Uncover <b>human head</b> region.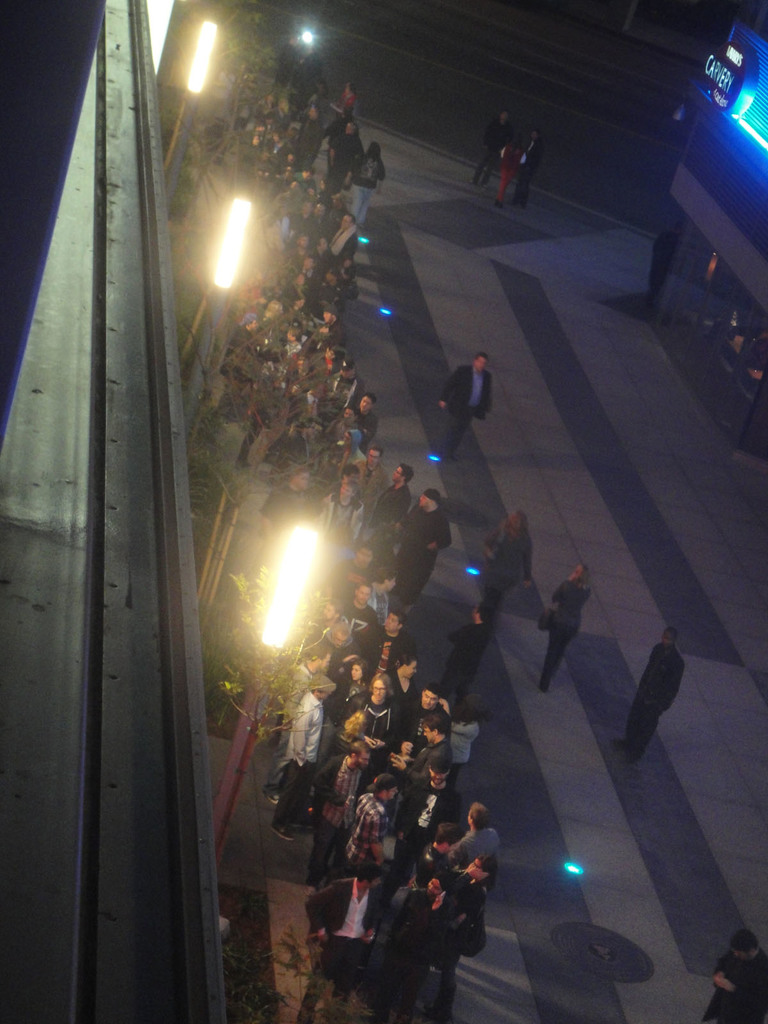
Uncovered: 288 328 300 340.
